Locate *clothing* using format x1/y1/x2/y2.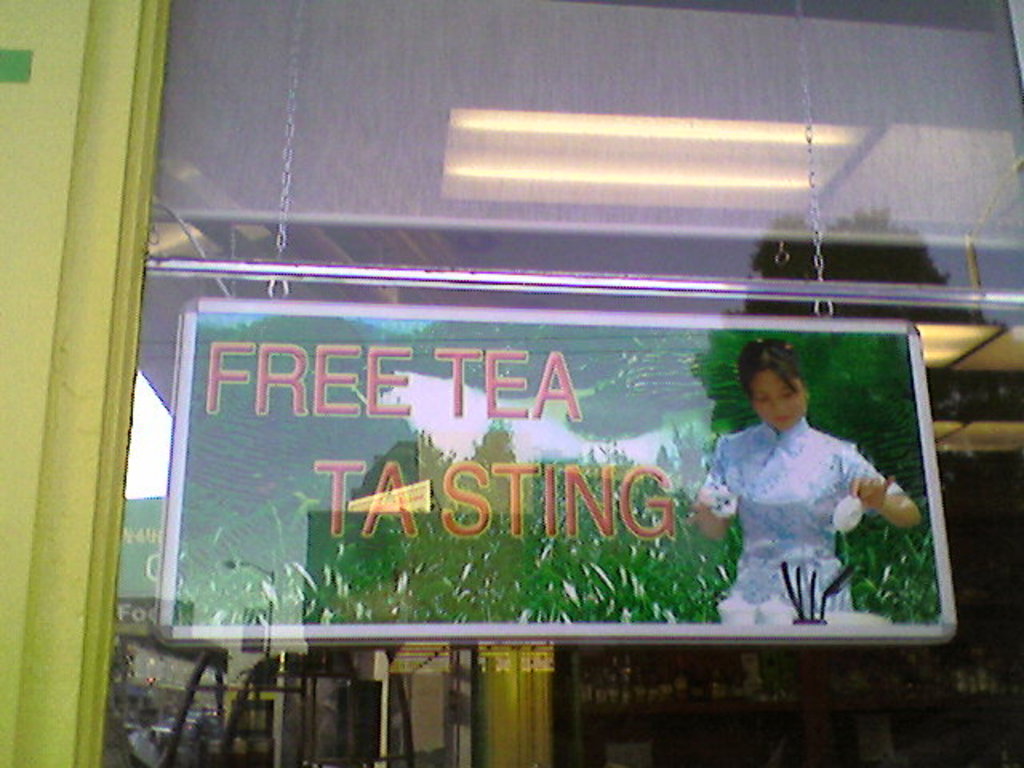
723/386/904/618.
